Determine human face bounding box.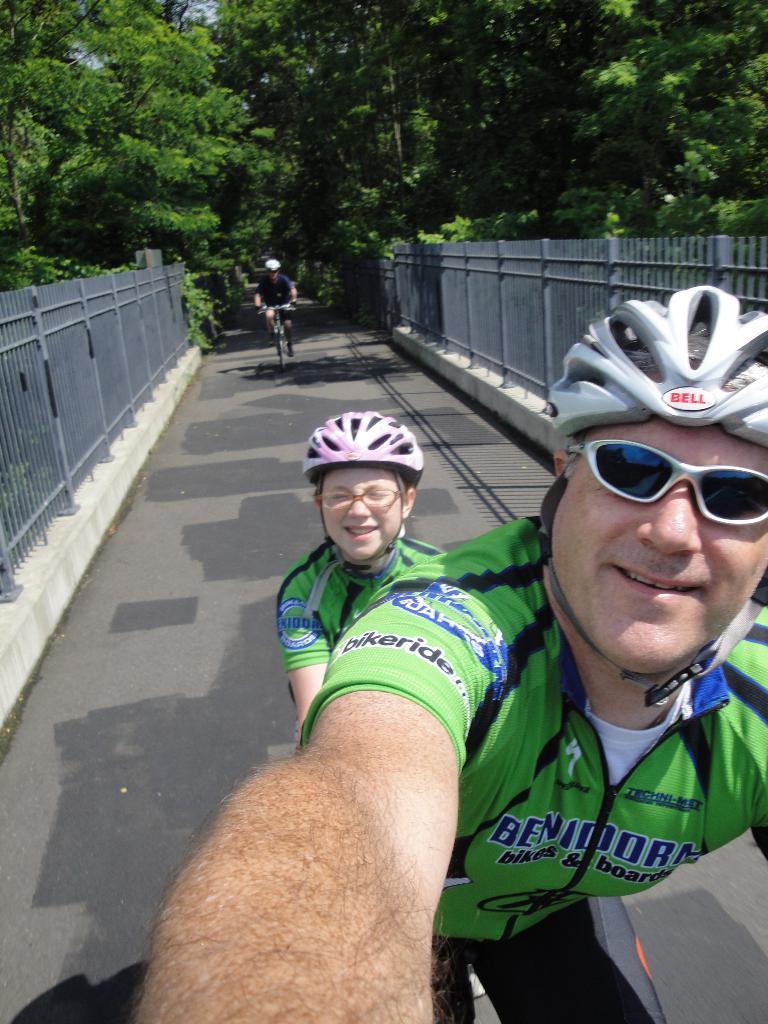
Determined: box=[316, 459, 409, 564].
